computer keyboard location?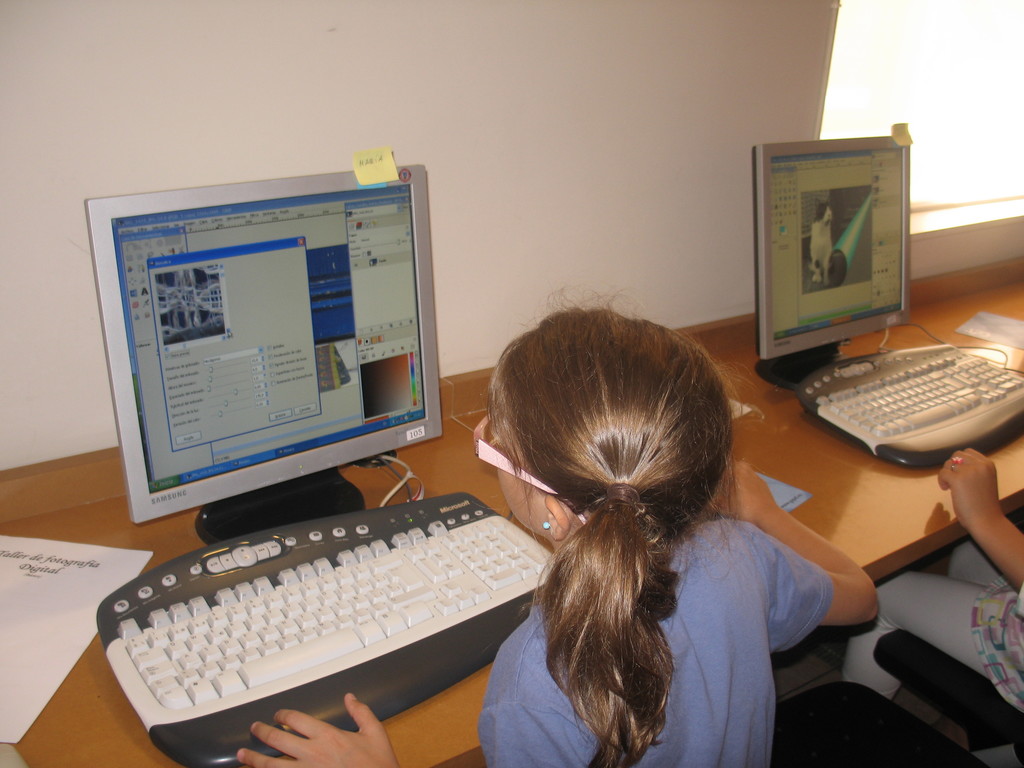
BBox(93, 490, 554, 767)
